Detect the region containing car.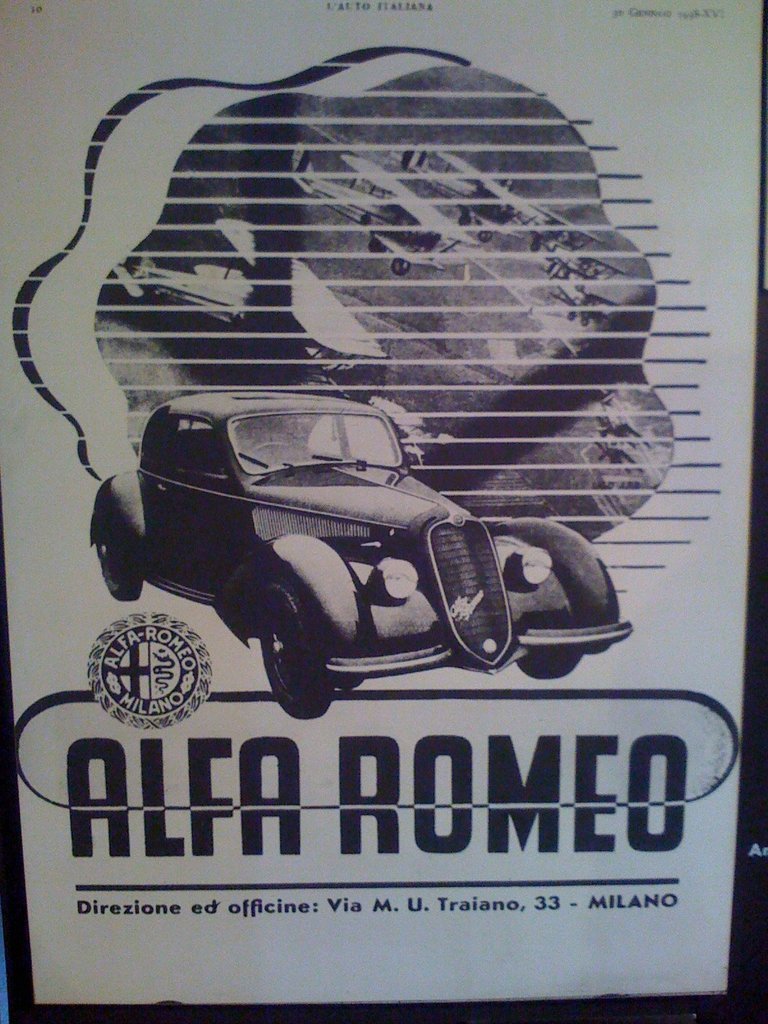
[104, 408, 605, 728].
